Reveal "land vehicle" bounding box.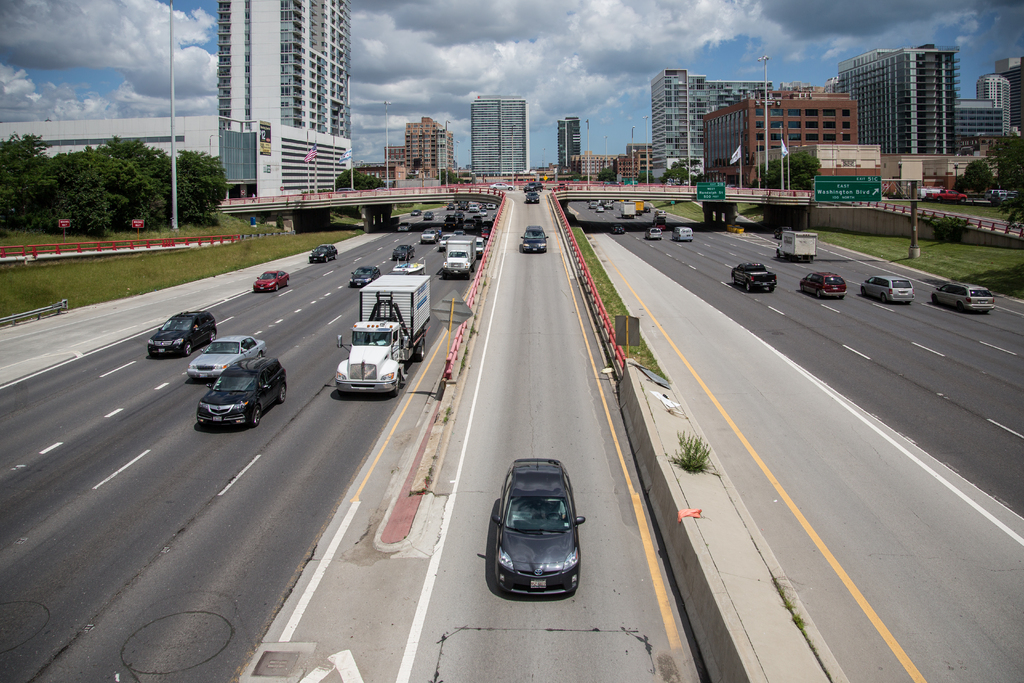
Revealed: [731, 261, 778, 295].
